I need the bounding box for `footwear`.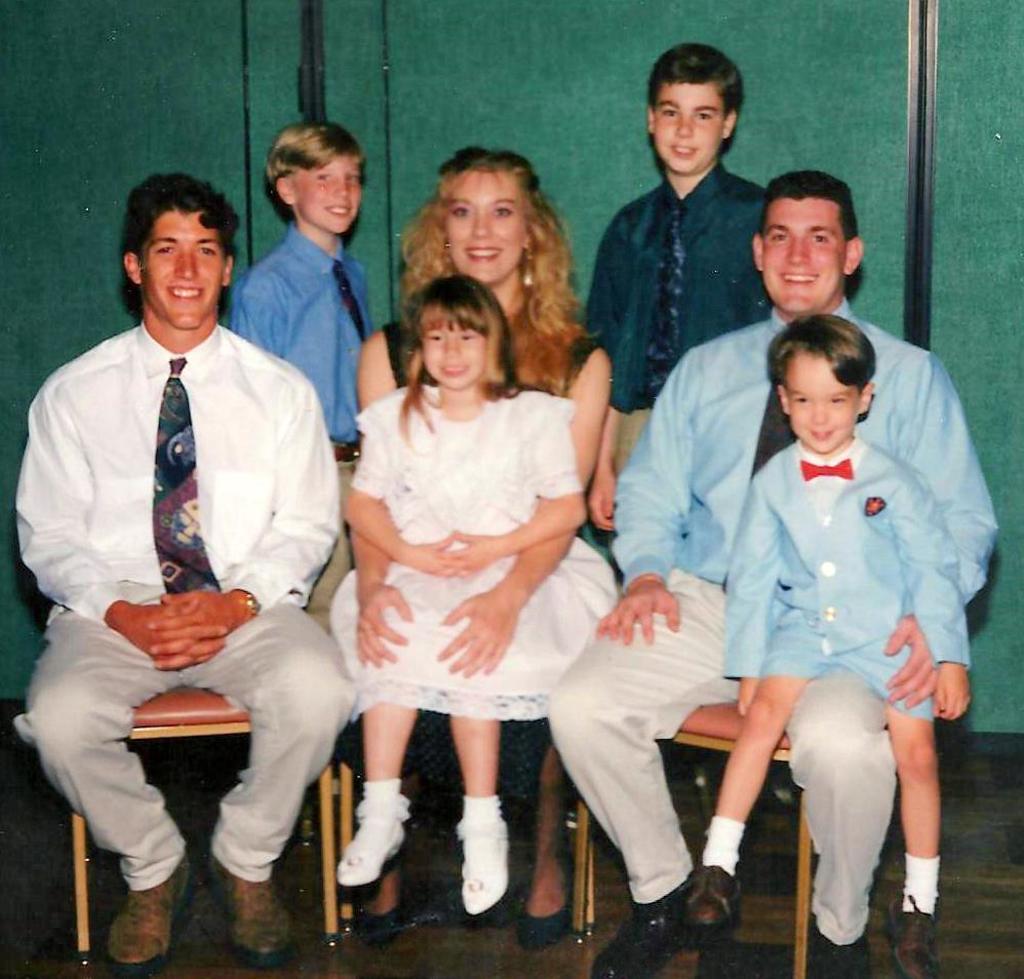
Here it is: bbox=[460, 816, 514, 917].
